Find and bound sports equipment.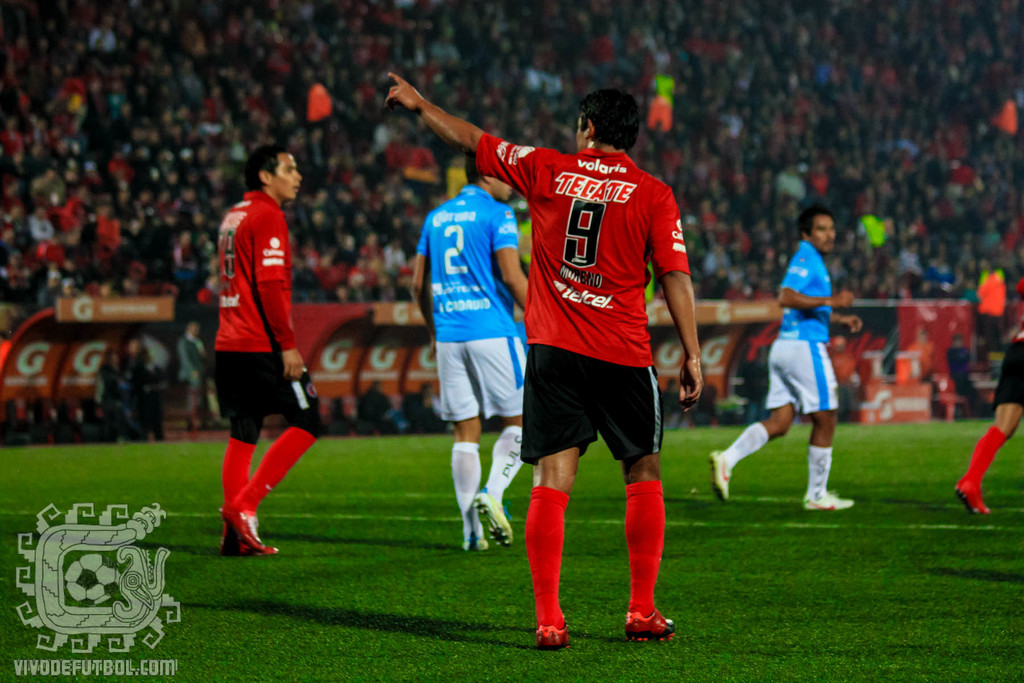
Bound: 804, 493, 856, 509.
